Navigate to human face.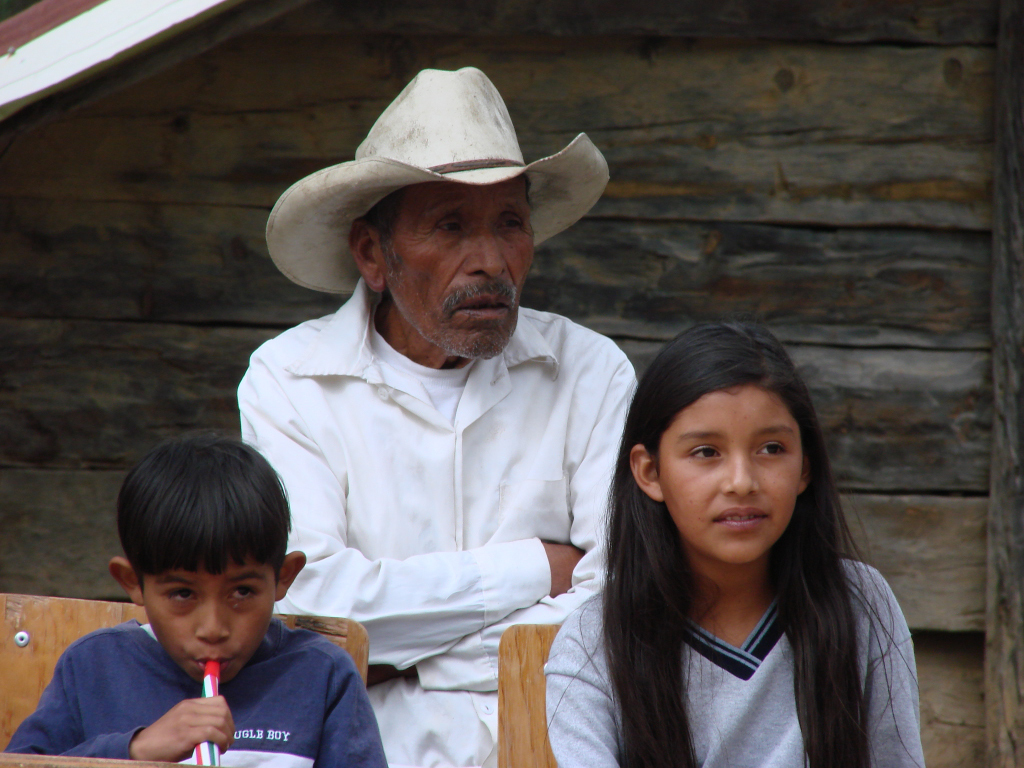
Navigation target: {"left": 144, "top": 567, "right": 281, "bottom": 680}.
